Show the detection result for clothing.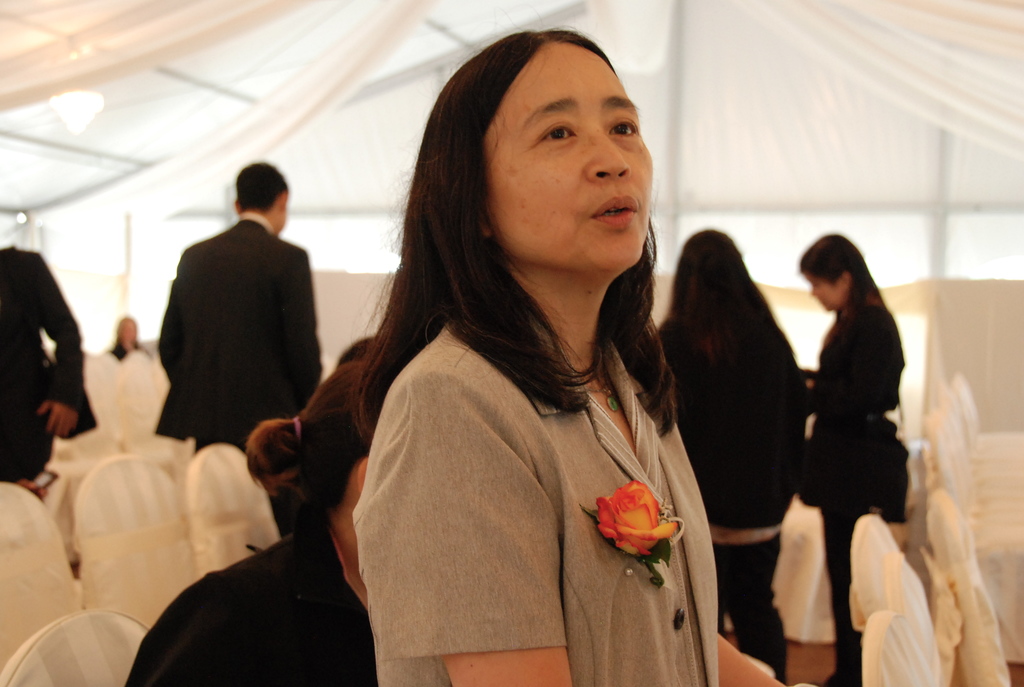
l=661, t=313, r=808, b=531.
